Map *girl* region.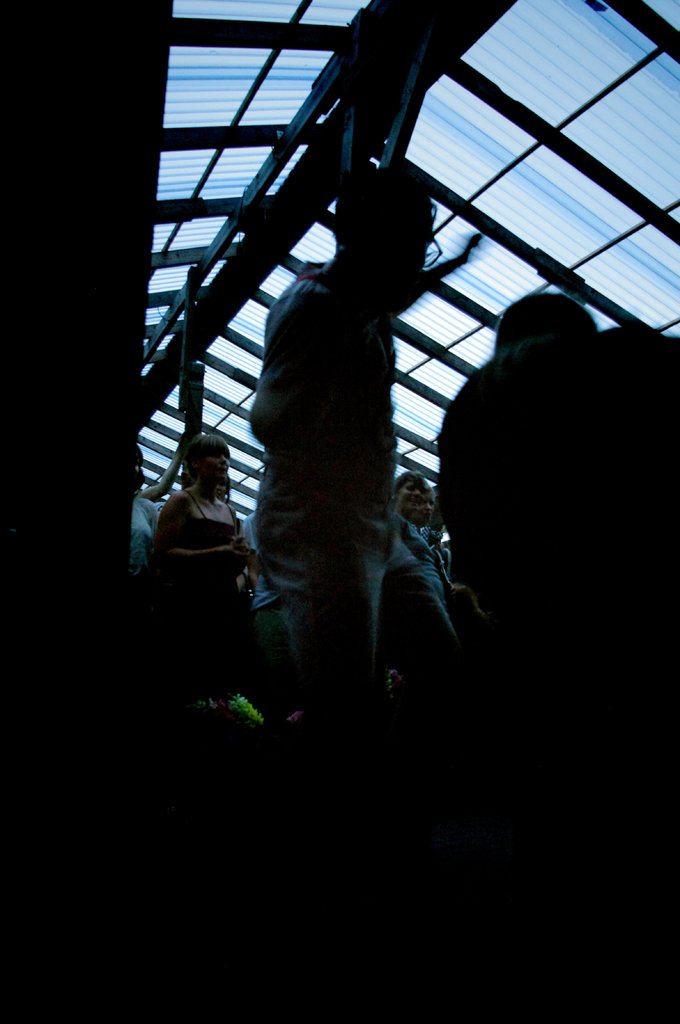
Mapped to <bbox>386, 462, 463, 661</bbox>.
